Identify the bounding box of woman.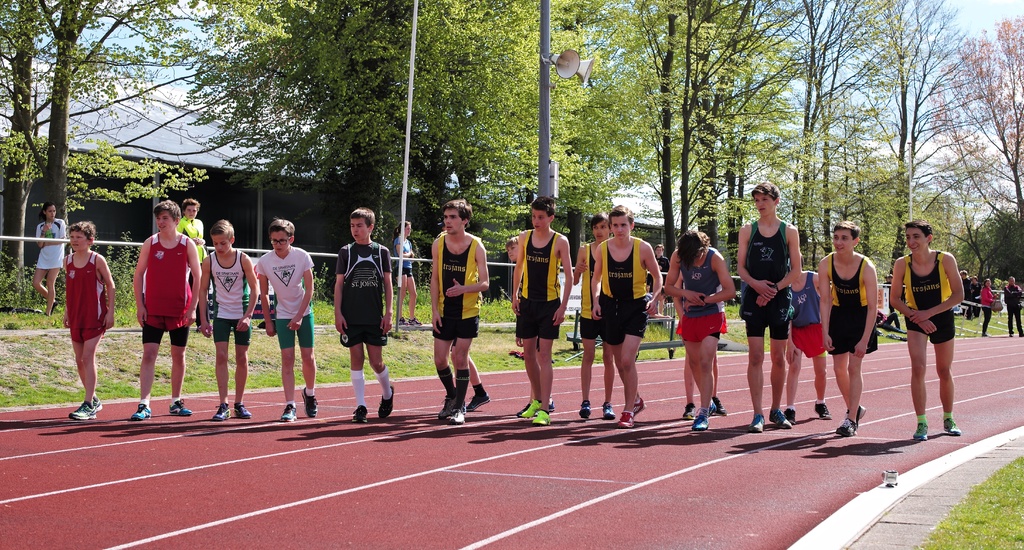
981, 280, 997, 334.
